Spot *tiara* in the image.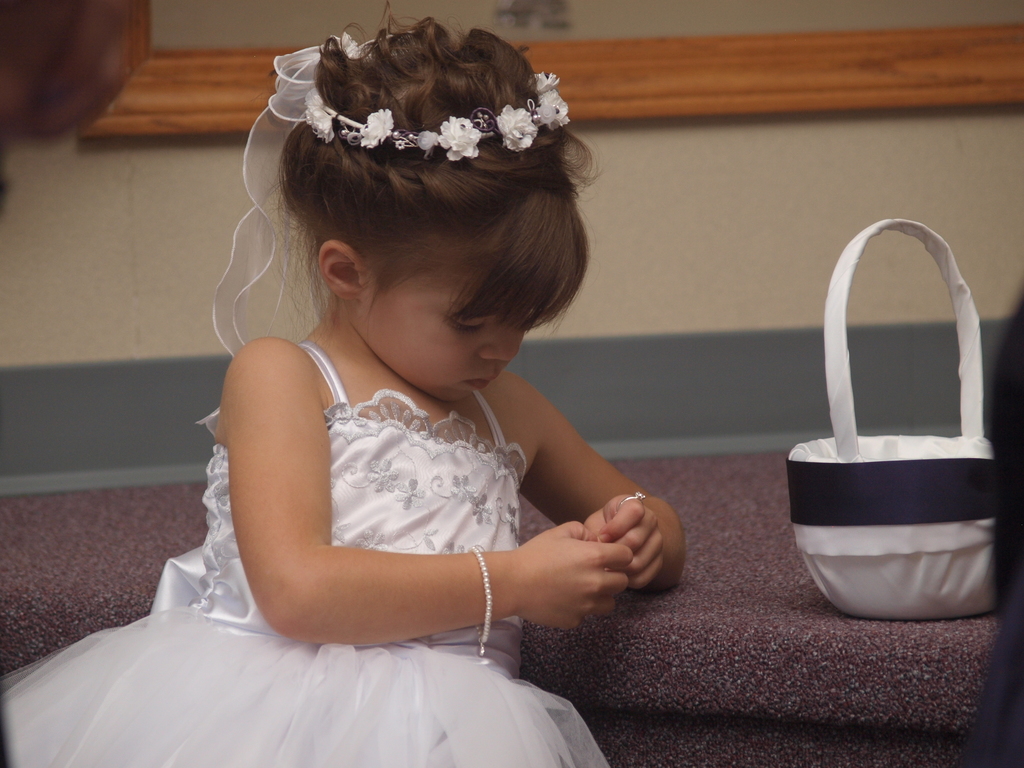
*tiara* found at (left=302, top=26, right=570, bottom=162).
